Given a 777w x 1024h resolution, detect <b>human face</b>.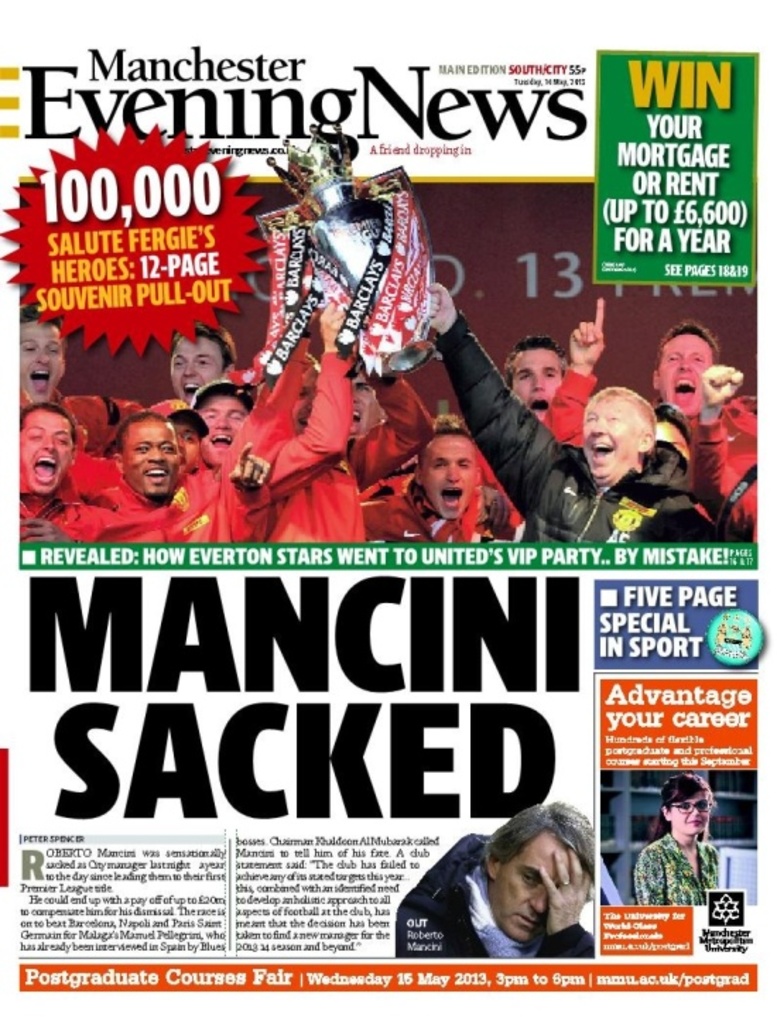
[left=425, top=432, right=475, bottom=524].
